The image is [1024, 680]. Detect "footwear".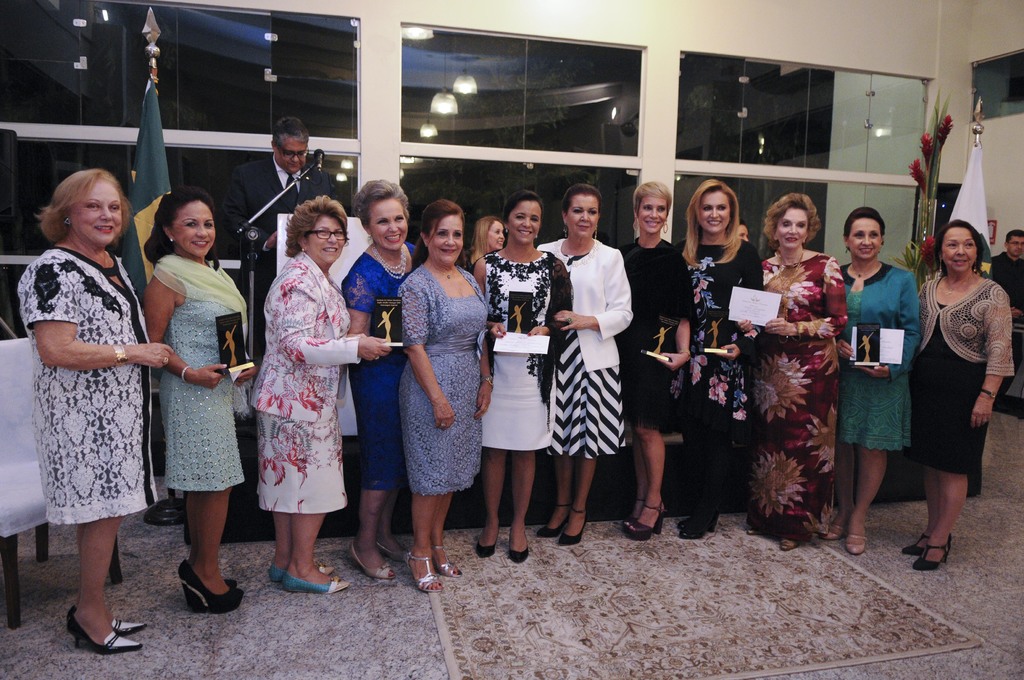
Detection: <bbox>902, 533, 922, 555</bbox>.
